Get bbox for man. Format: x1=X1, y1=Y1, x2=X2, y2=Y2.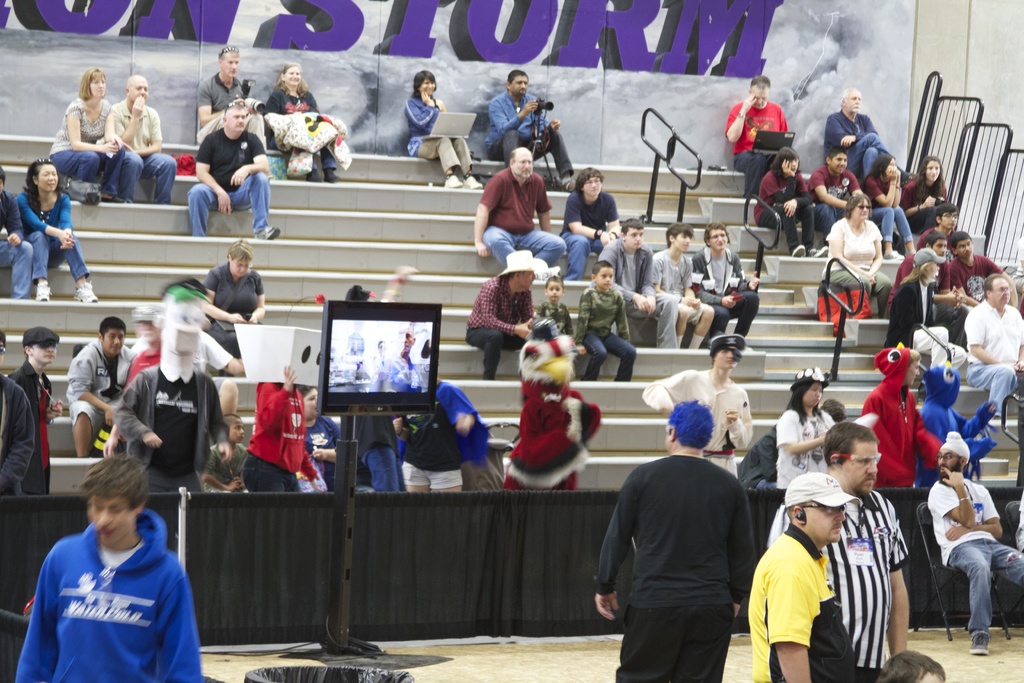
x1=460, y1=247, x2=538, y2=388.
